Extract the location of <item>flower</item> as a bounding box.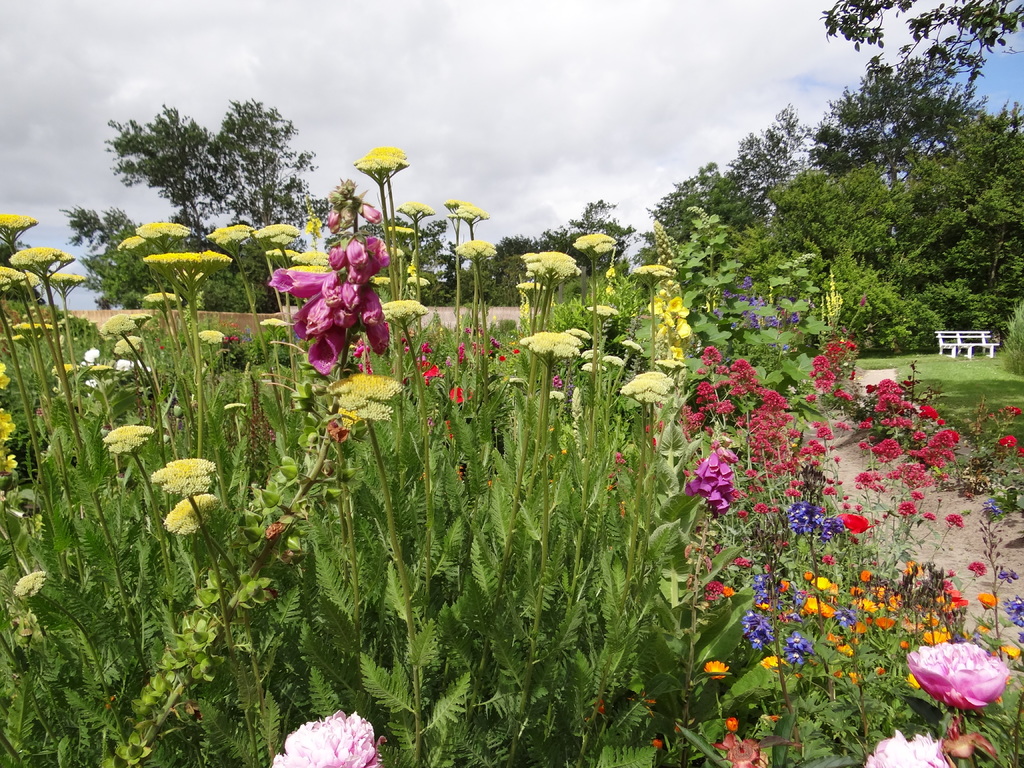
{"left": 84, "top": 347, "right": 103, "bottom": 365}.
